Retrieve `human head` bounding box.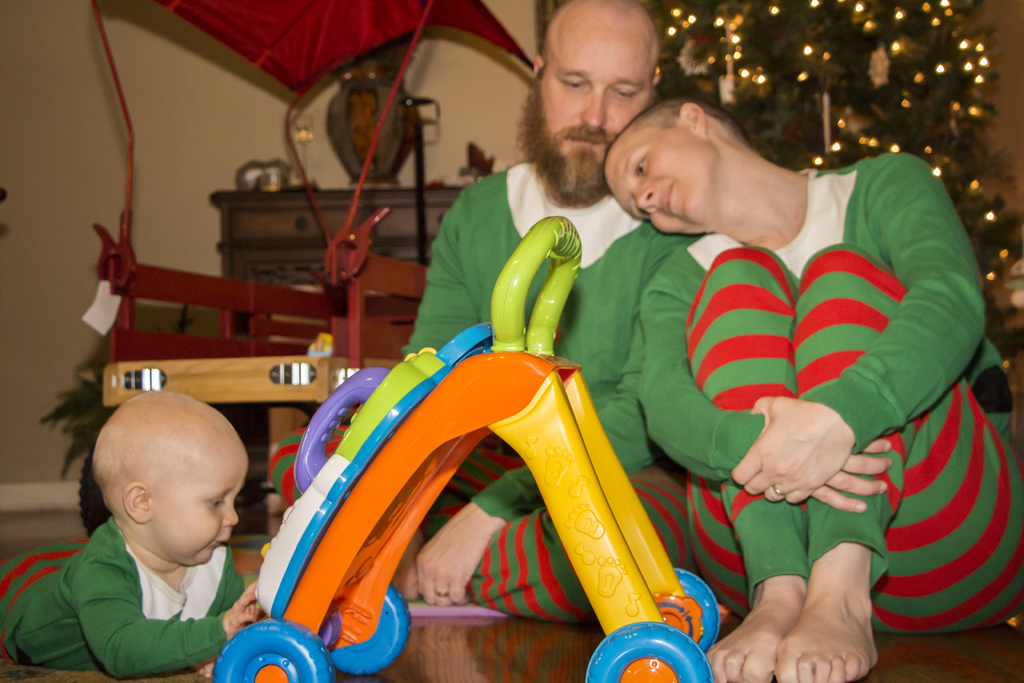
Bounding box: (x1=530, y1=0, x2=666, y2=199).
